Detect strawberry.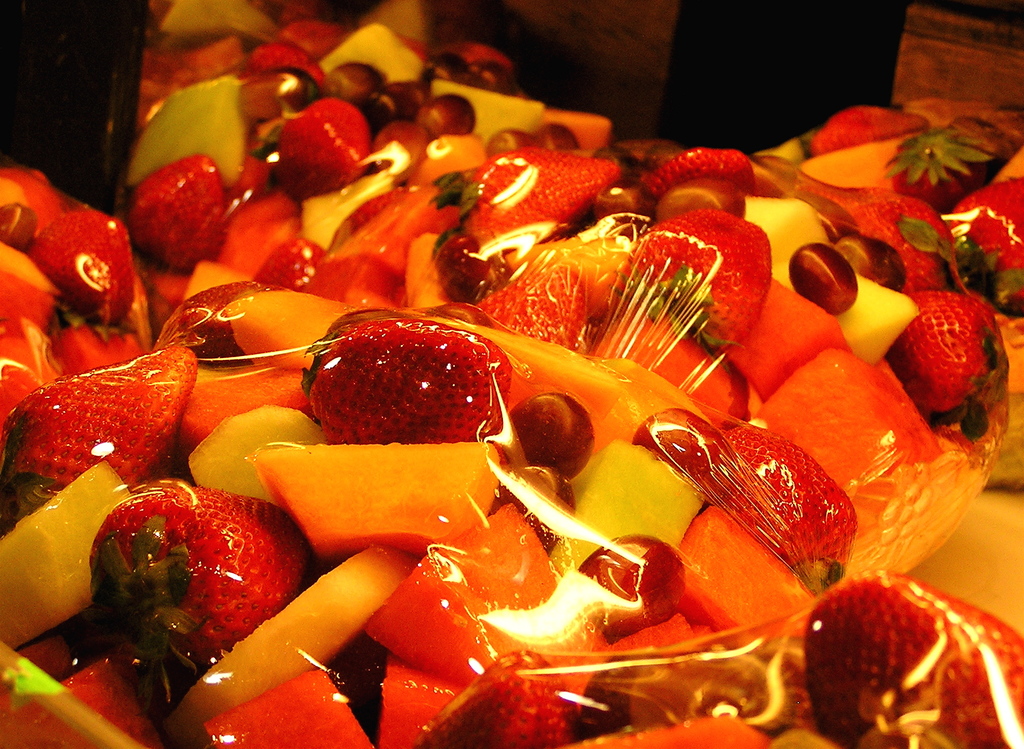
Detected at left=948, top=172, right=1023, bottom=317.
